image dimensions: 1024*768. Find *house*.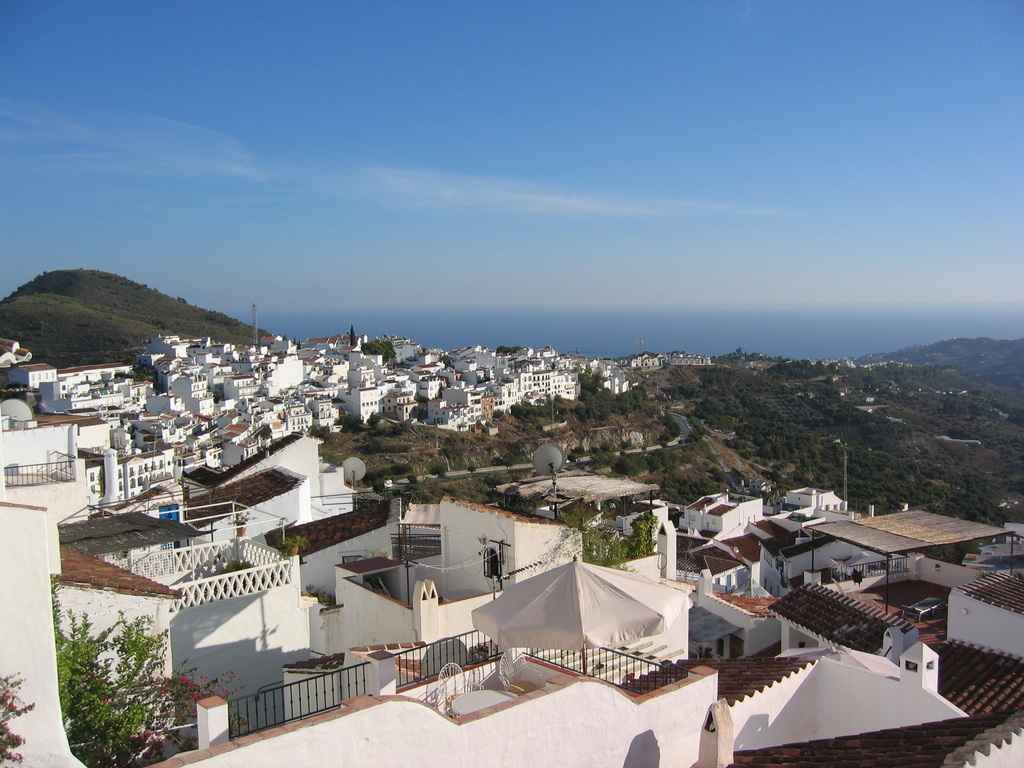
crop(135, 349, 163, 367).
